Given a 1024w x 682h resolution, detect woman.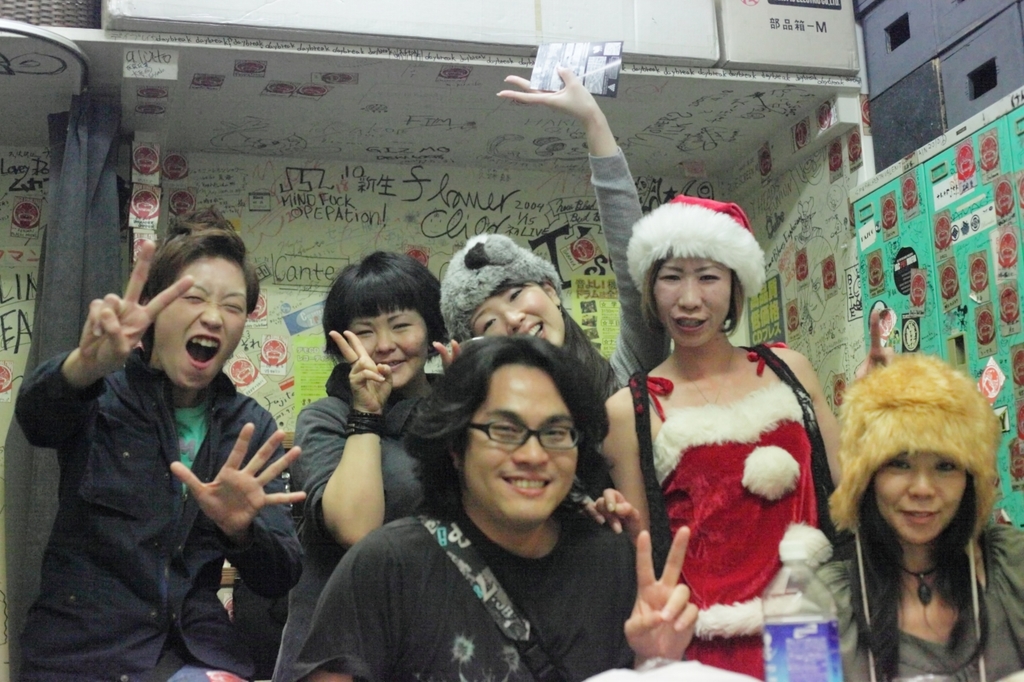
x1=623, y1=196, x2=850, y2=673.
